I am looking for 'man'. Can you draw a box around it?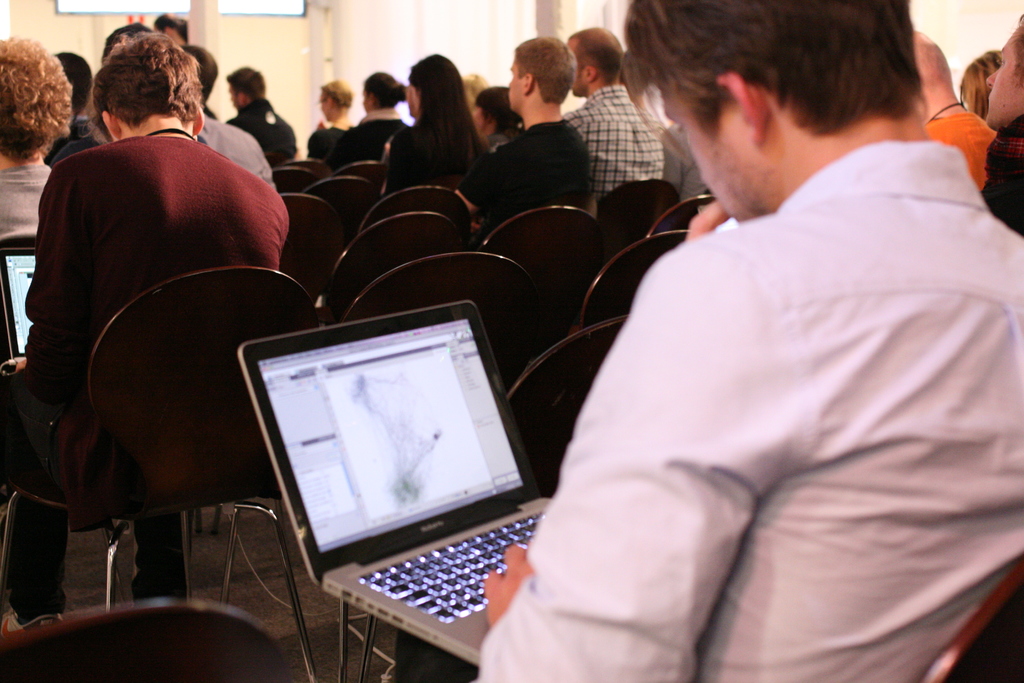
Sure, the bounding box is bbox=[303, 79, 355, 161].
